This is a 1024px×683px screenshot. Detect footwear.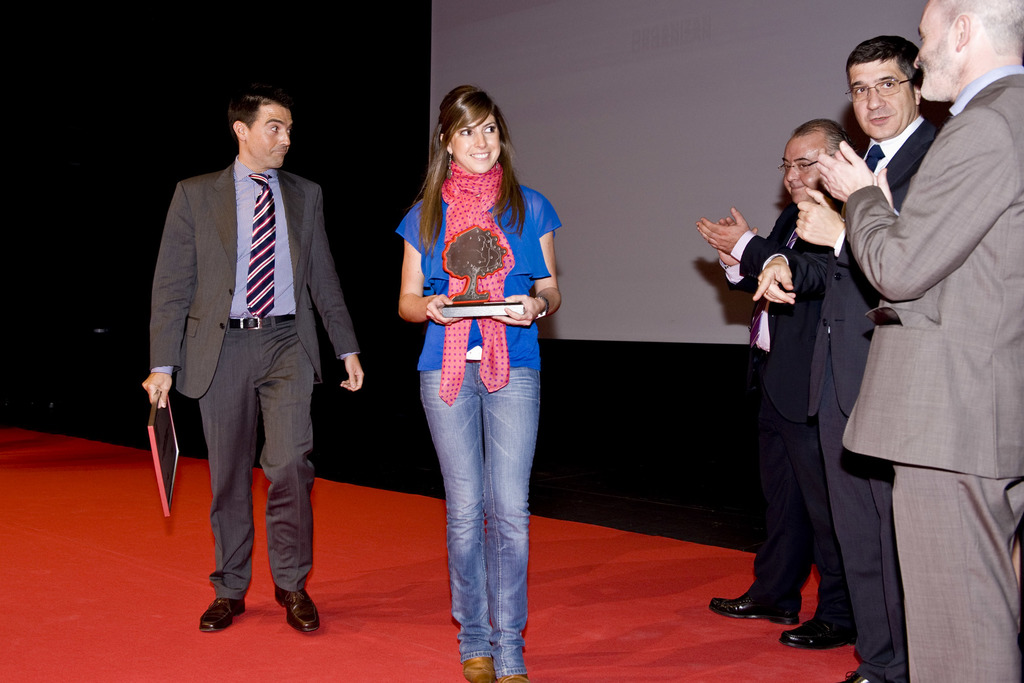
[194,600,246,633].
